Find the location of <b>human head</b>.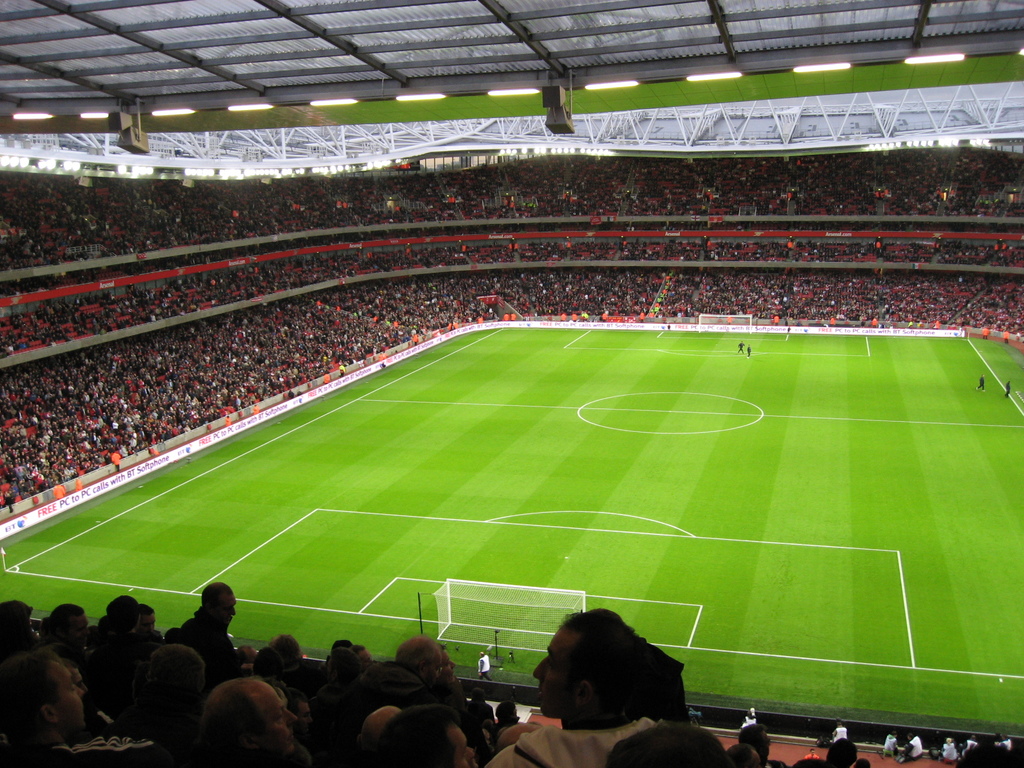
Location: x1=104 y1=597 x2=139 y2=630.
